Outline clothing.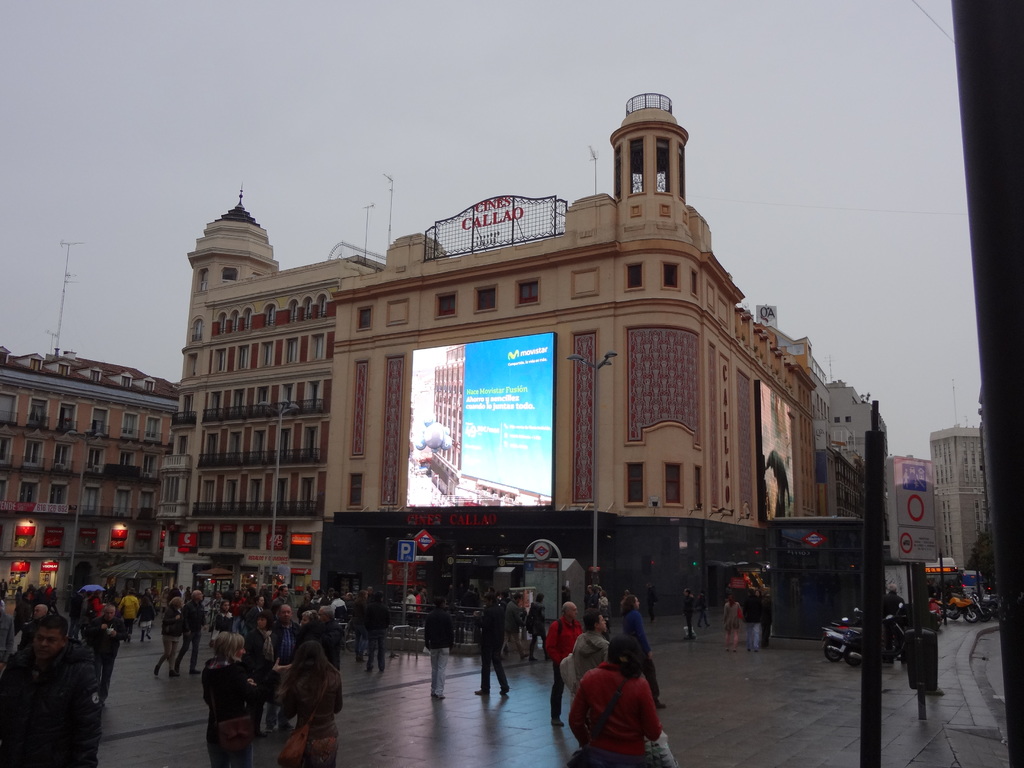
Outline: [x1=0, y1=607, x2=20, y2=668].
